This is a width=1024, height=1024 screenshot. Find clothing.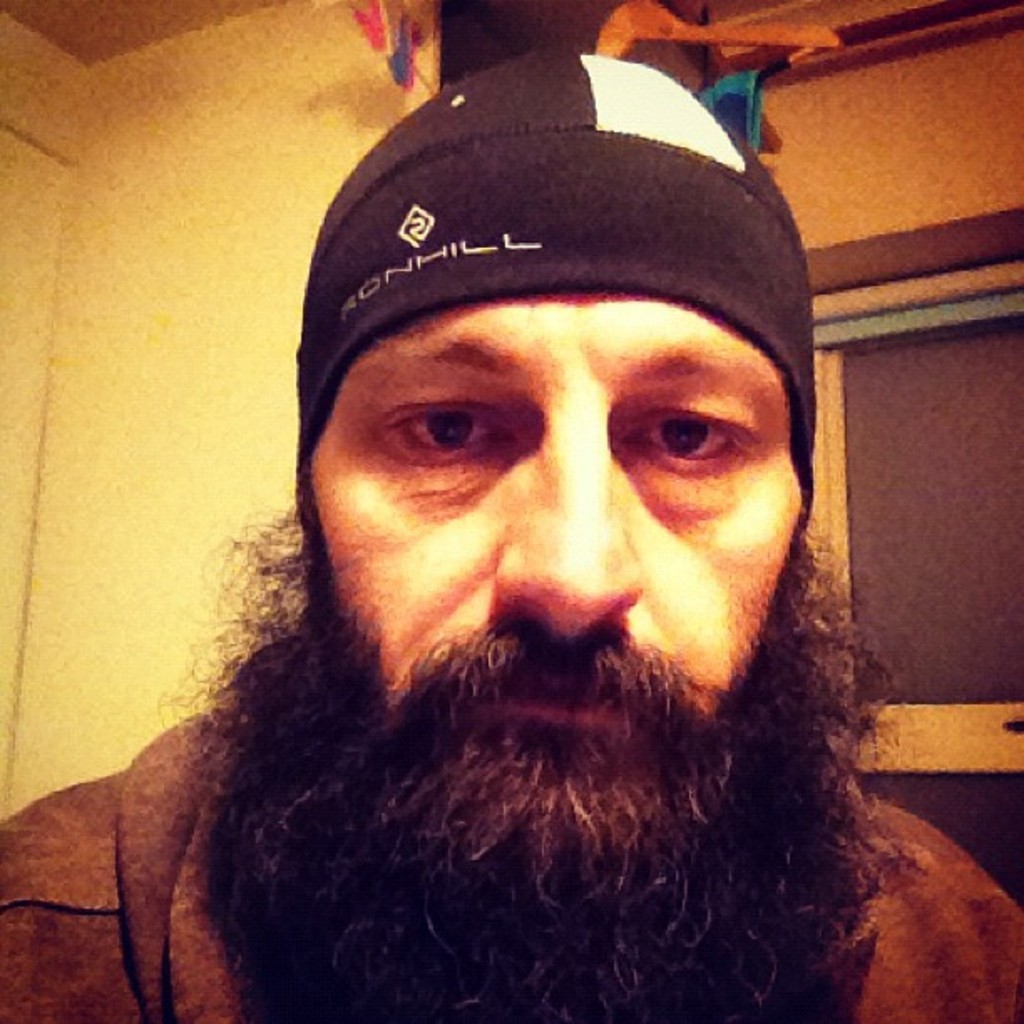
Bounding box: (0,703,1022,1022).
